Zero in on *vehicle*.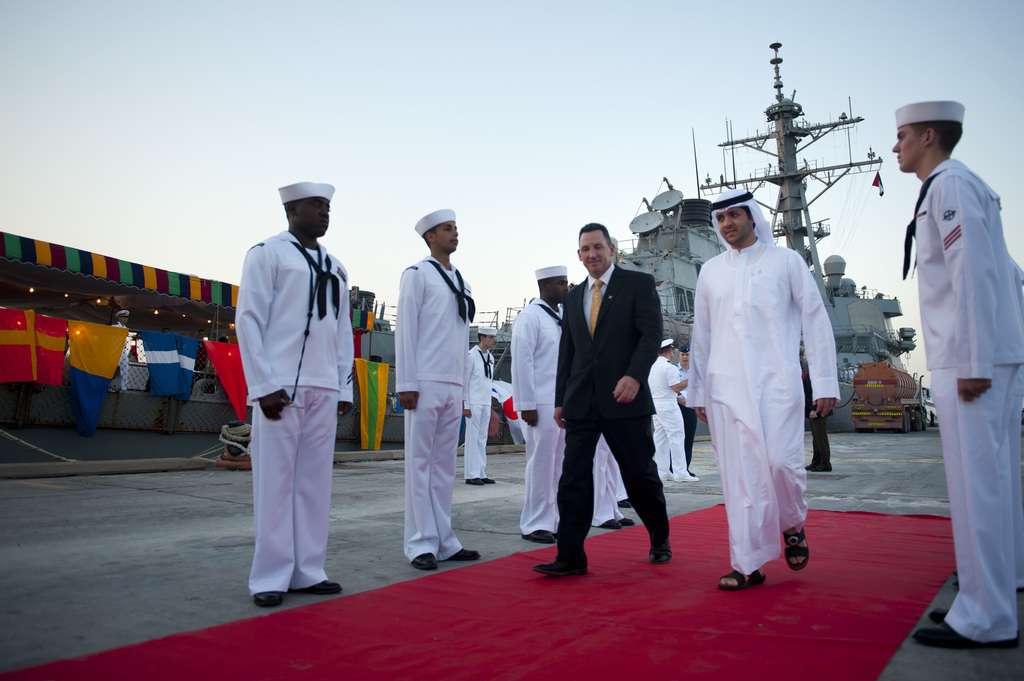
Zeroed in: bbox=(0, 233, 407, 463).
